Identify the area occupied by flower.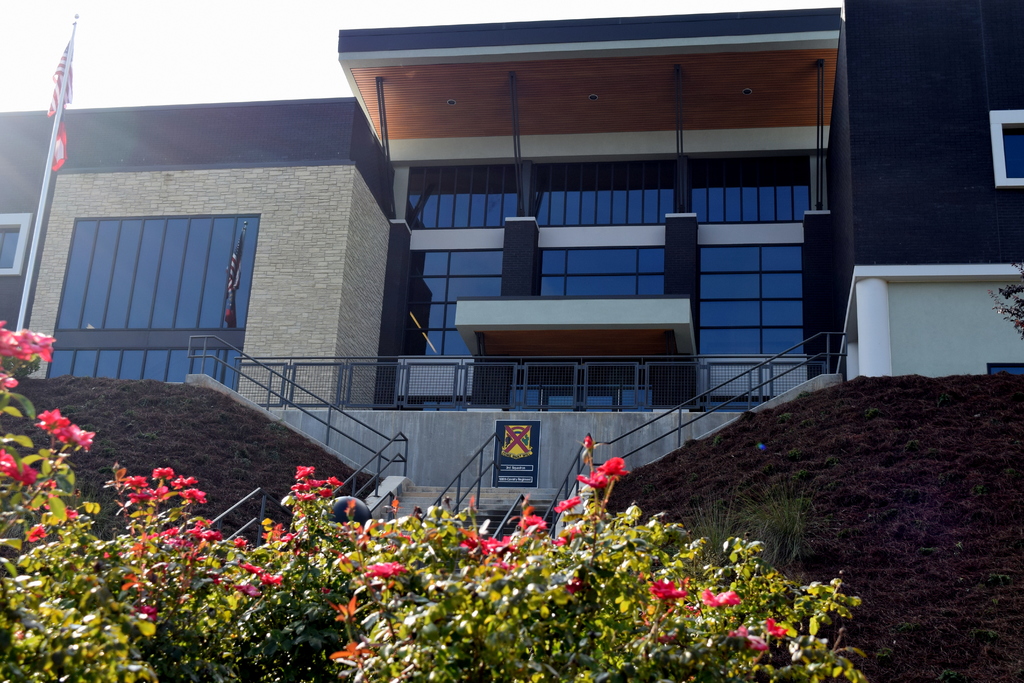
Area: l=127, t=475, r=145, b=488.
